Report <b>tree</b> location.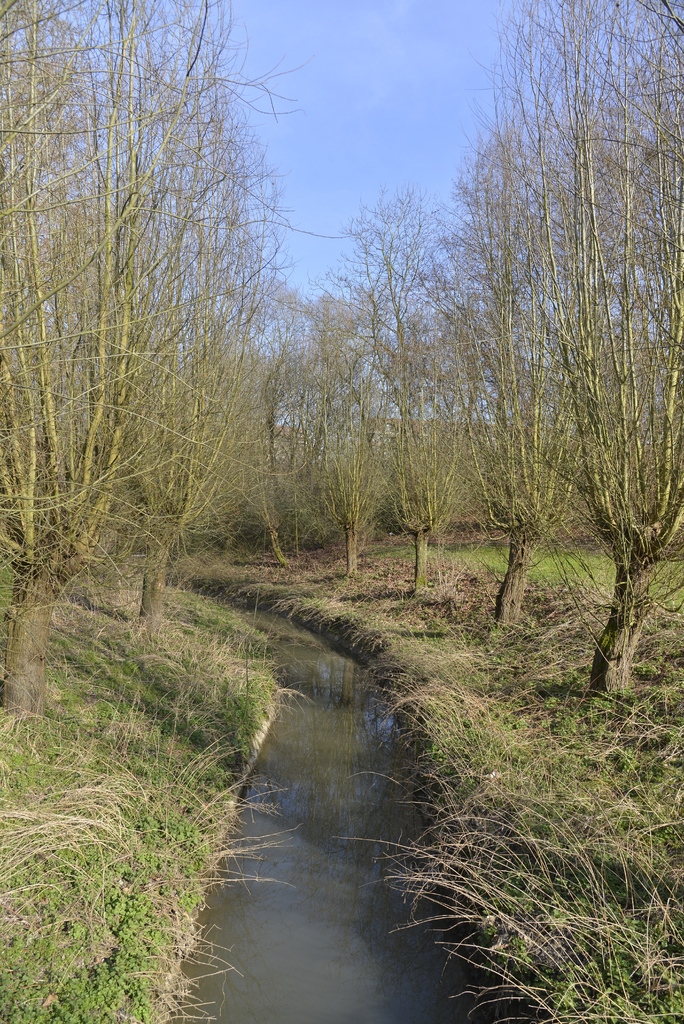
Report: 324 202 473 588.
